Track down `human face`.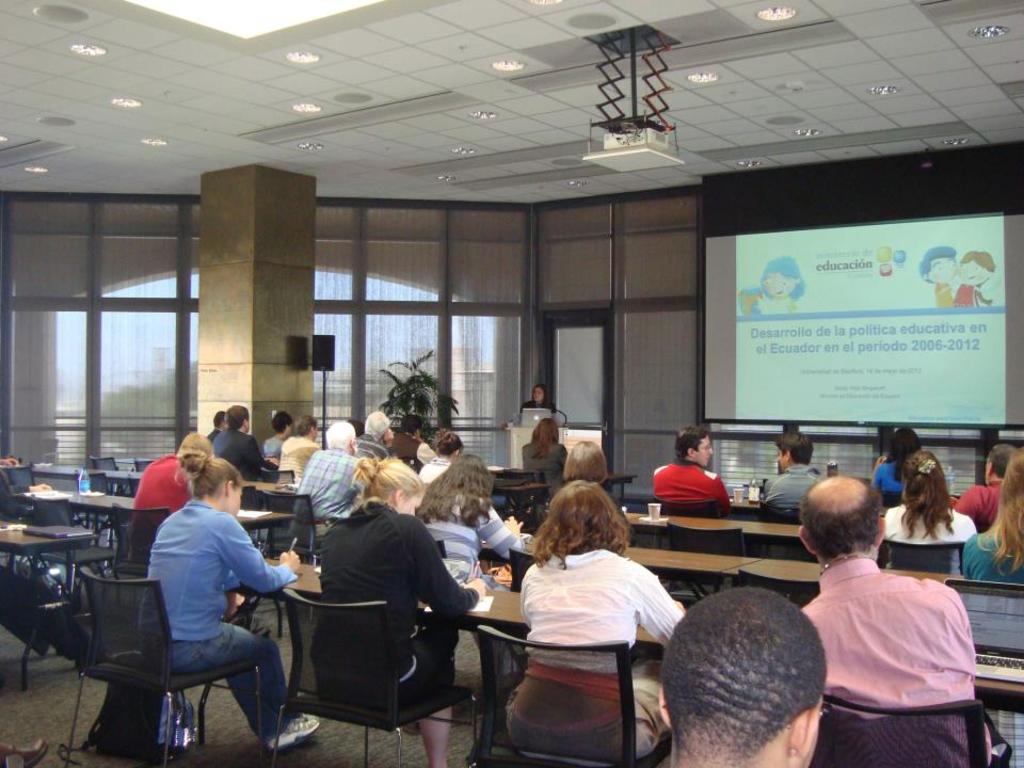
Tracked to 212,411,227,430.
